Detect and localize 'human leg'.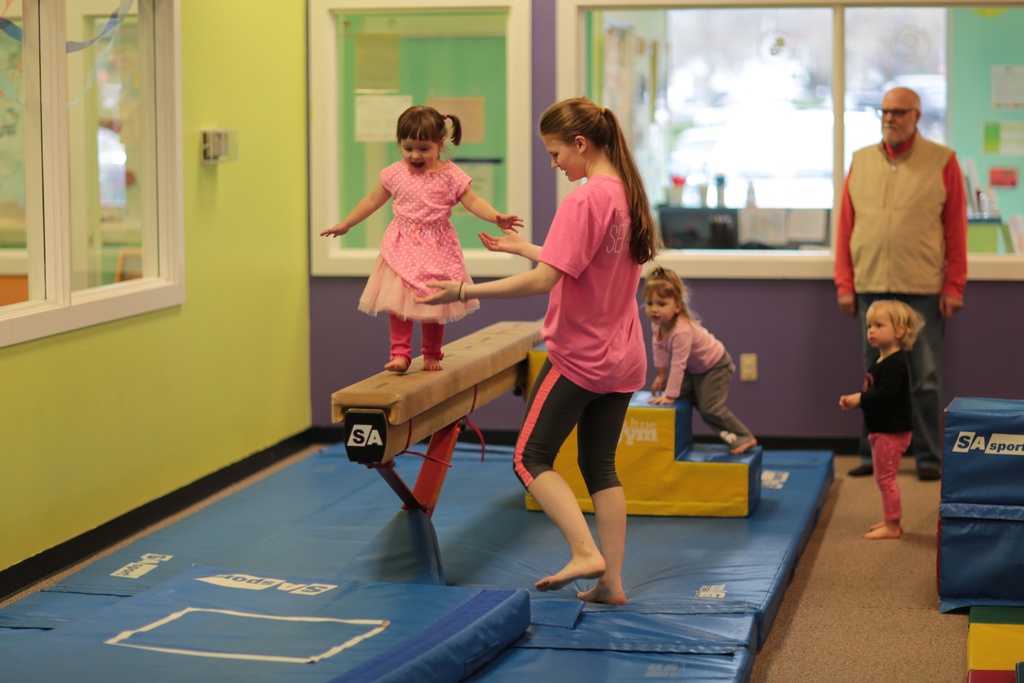
Localized at 419:235:447:370.
